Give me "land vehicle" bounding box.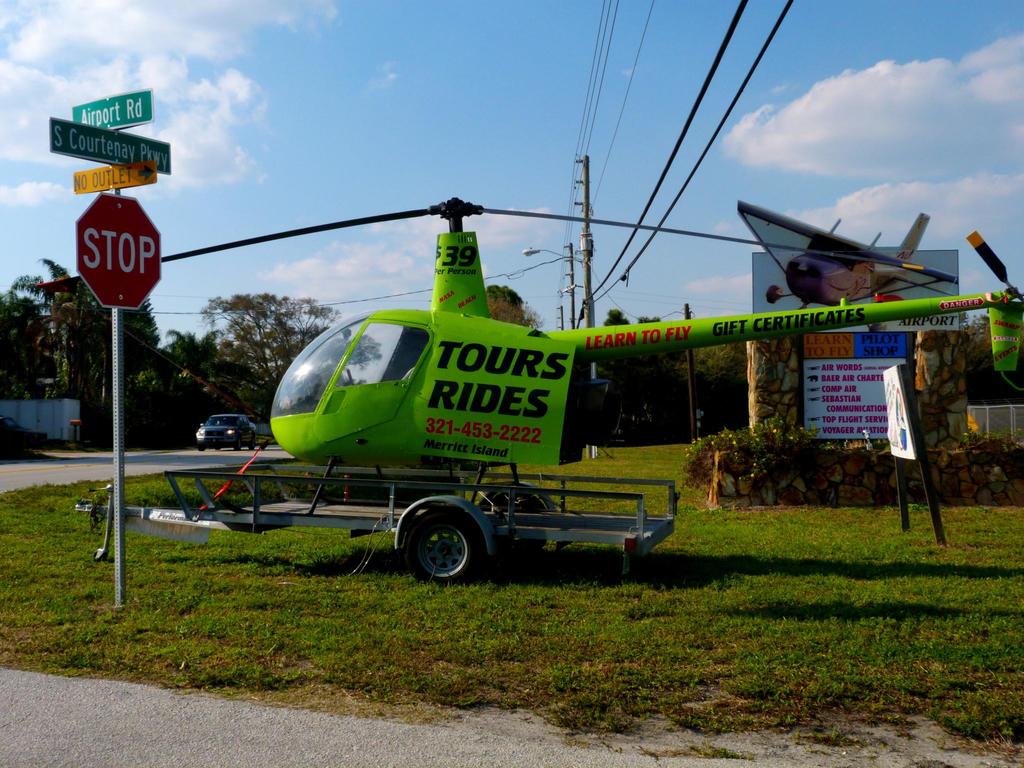
(1,417,49,455).
